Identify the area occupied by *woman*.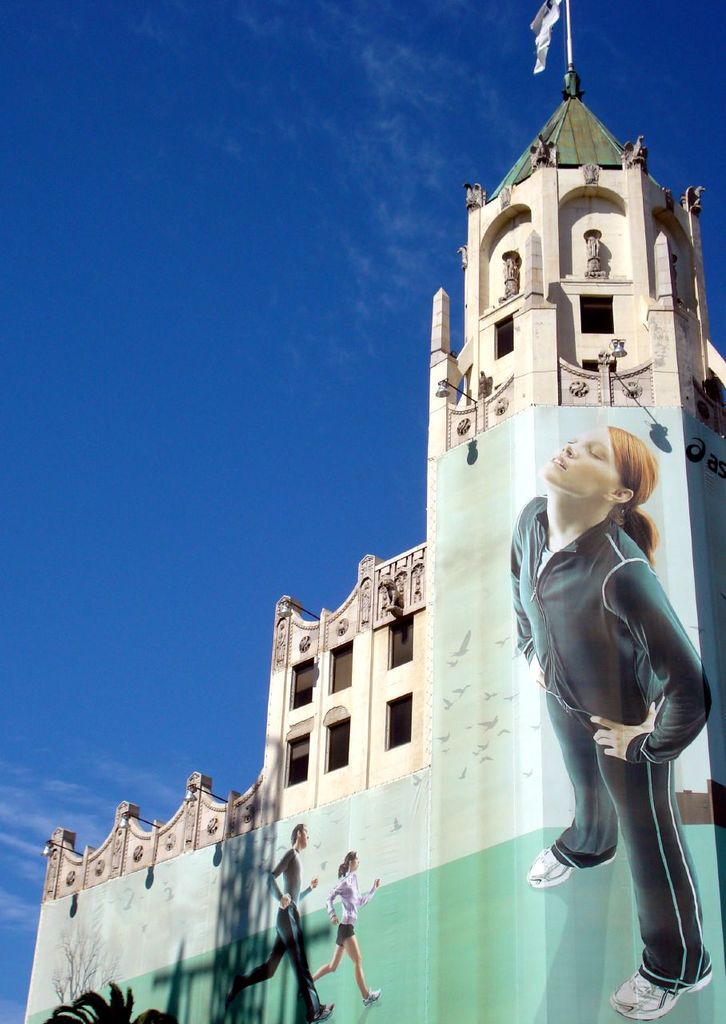
Area: select_region(505, 354, 708, 986).
